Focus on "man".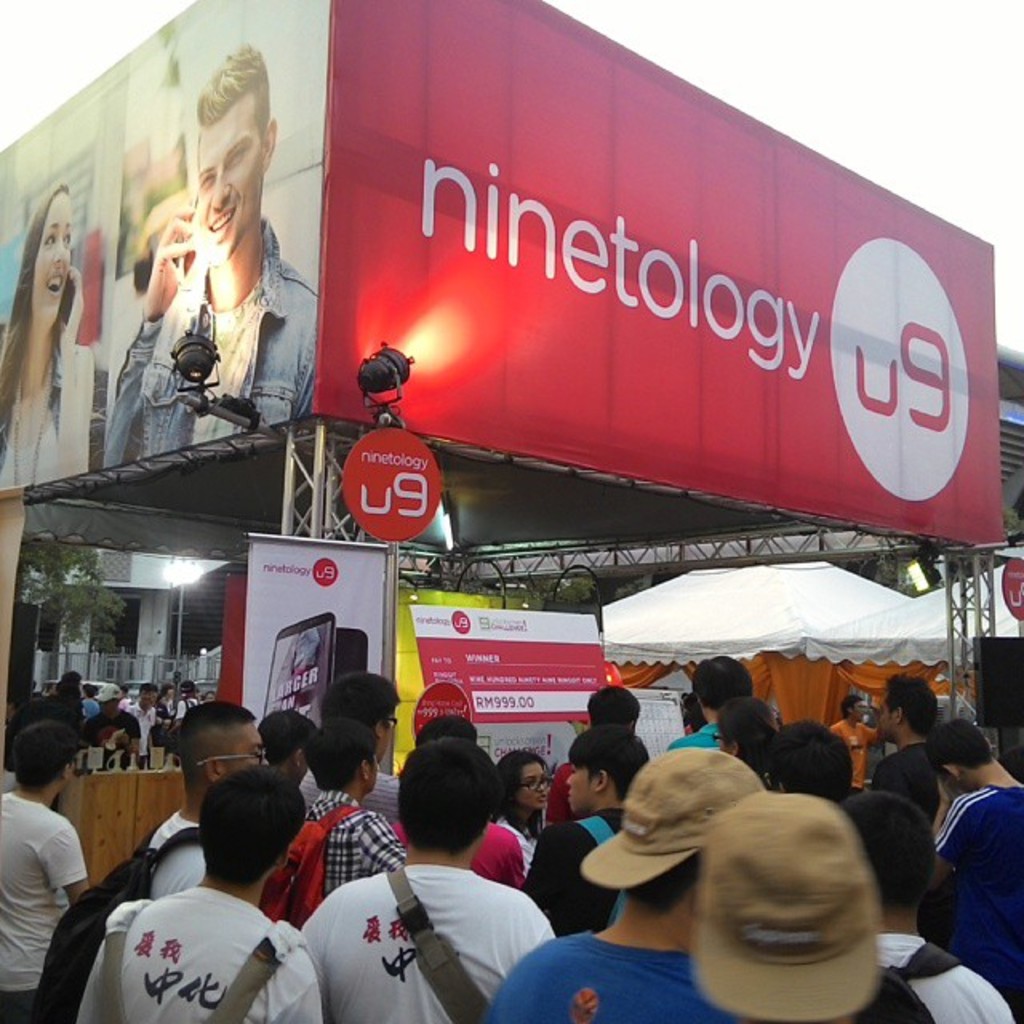
Focused at 829, 690, 888, 789.
